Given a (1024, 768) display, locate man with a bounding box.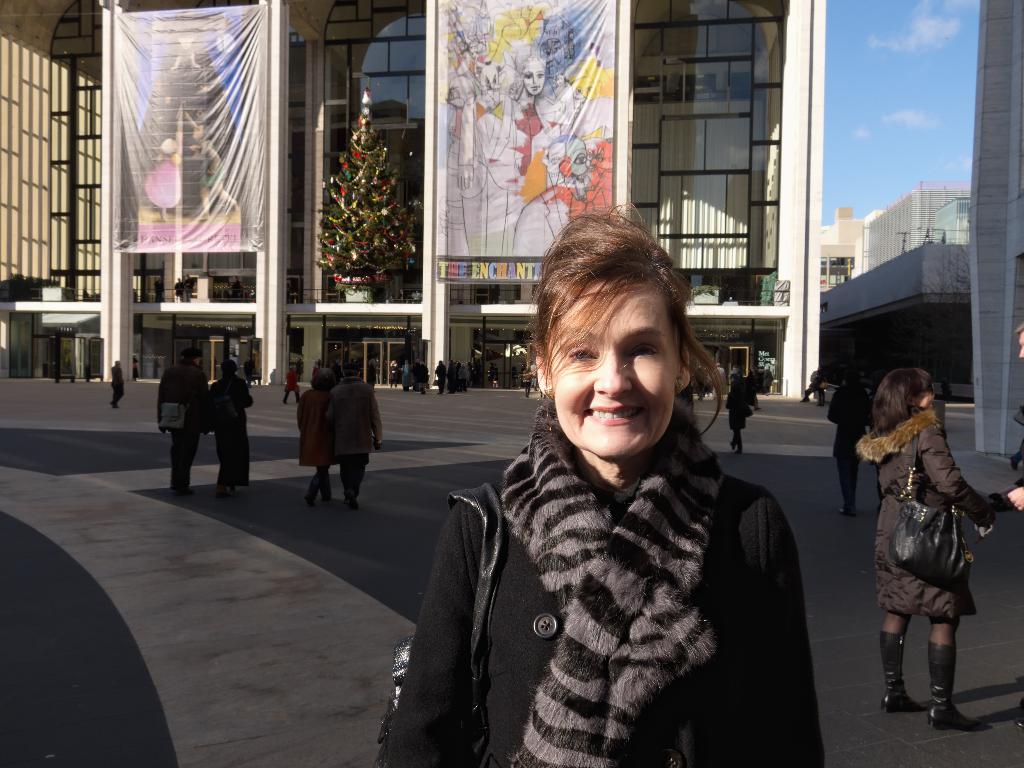
Located: (242,349,254,388).
